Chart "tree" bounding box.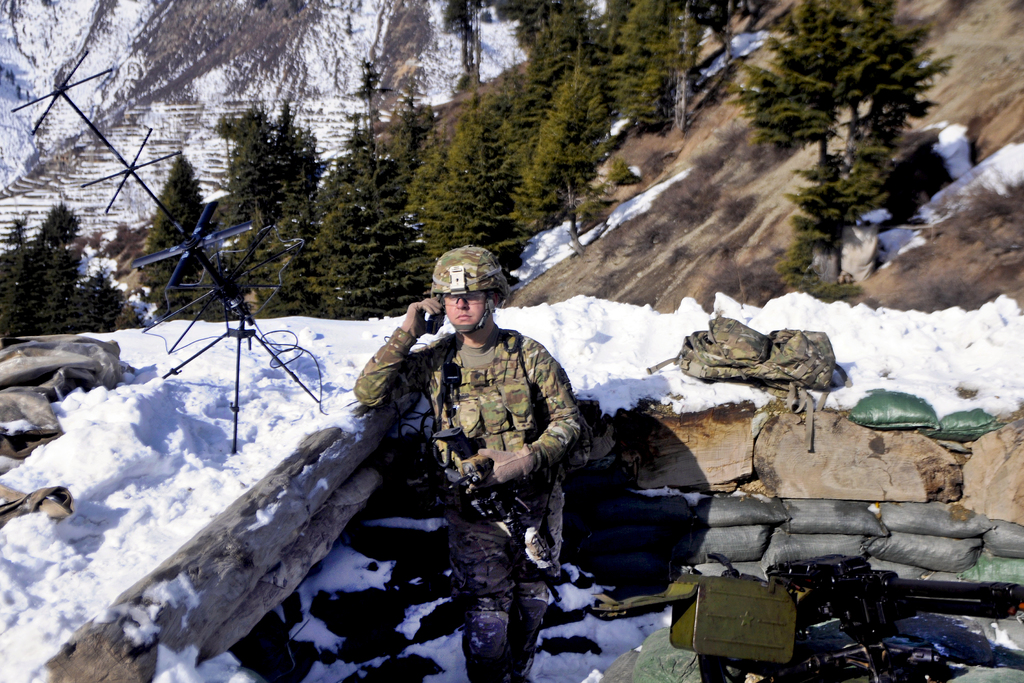
Charted: (x1=729, y1=0, x2=951, y2=248).
